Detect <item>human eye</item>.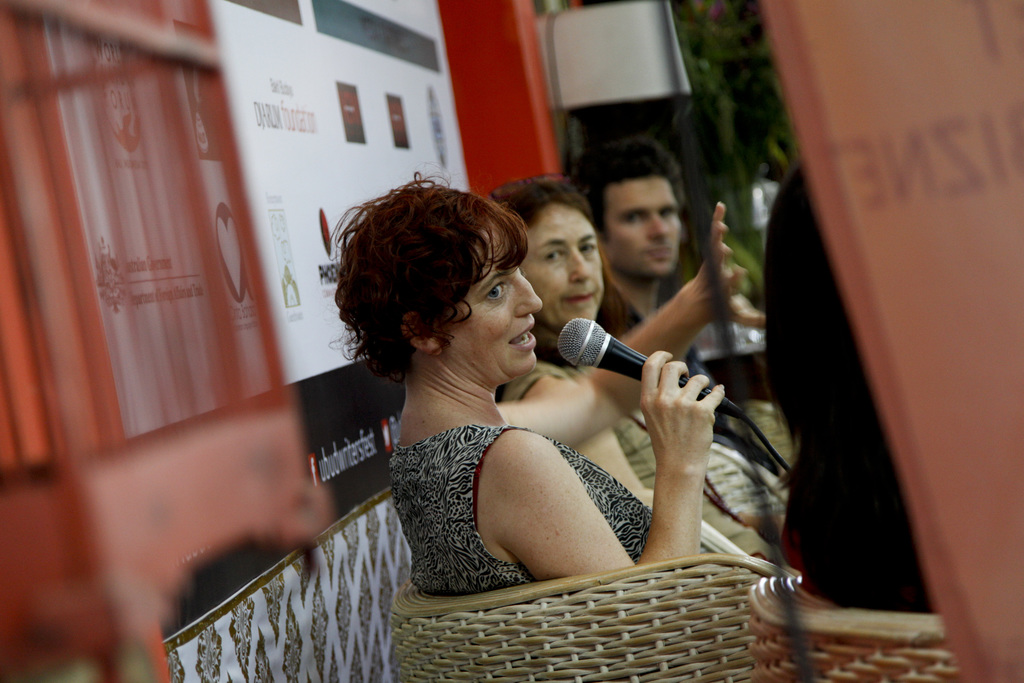
Detected at BBox(619, 210, 646, 226).
